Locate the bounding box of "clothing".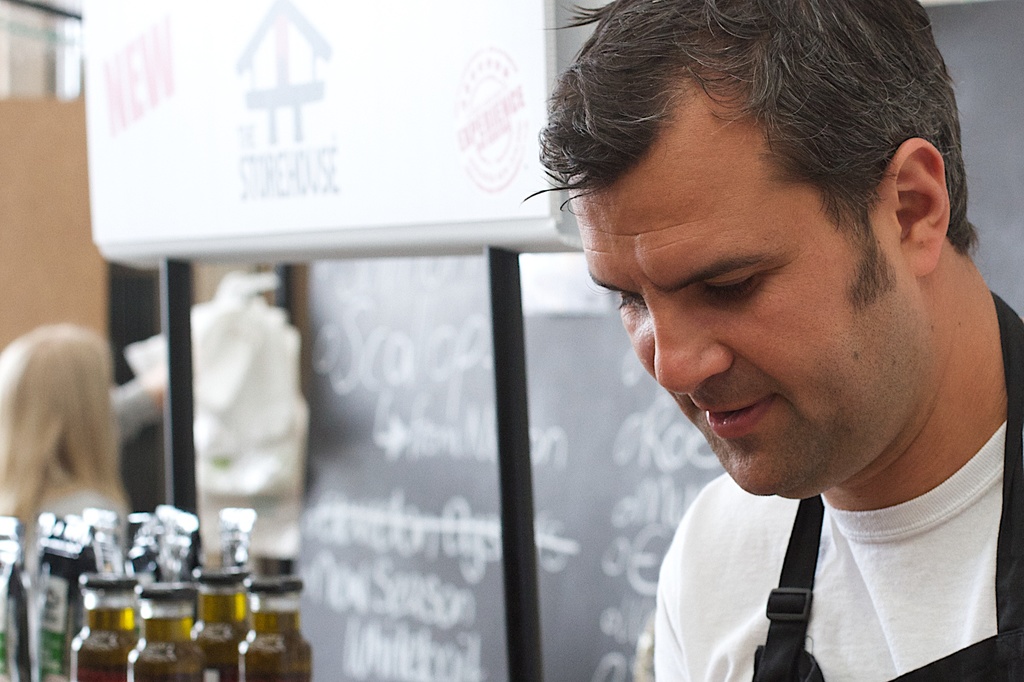
Bounding box: detection(614, 390, 1023, 675).
